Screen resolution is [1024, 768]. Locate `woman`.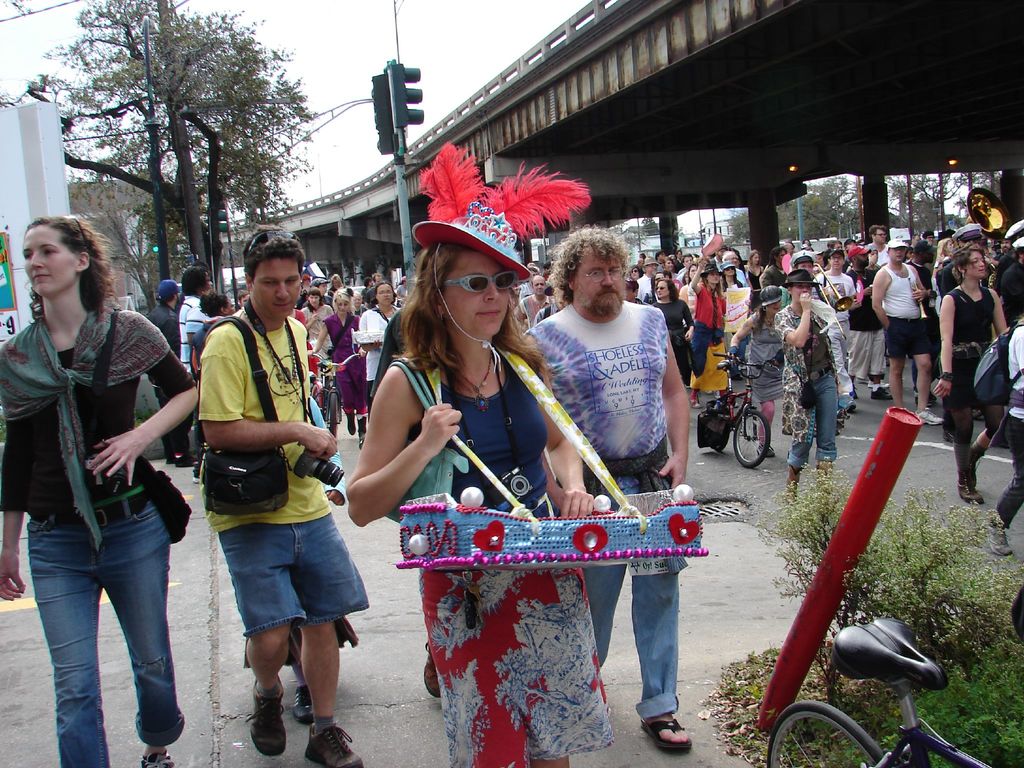
[726,283,785,459].
